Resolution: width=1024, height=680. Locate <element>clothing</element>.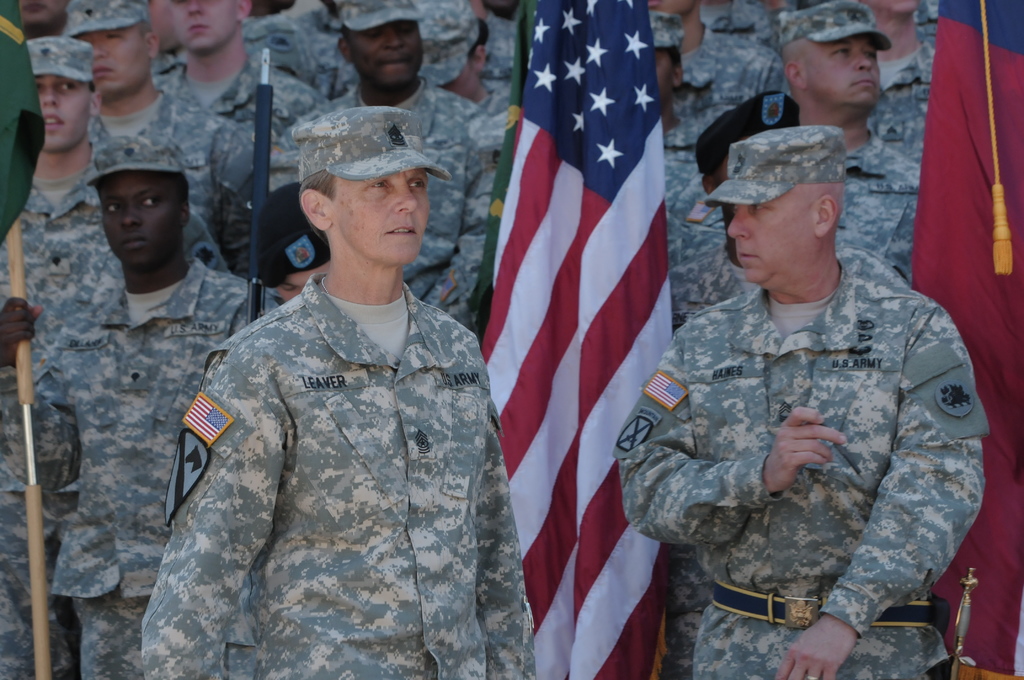
[836,118,925,273].
